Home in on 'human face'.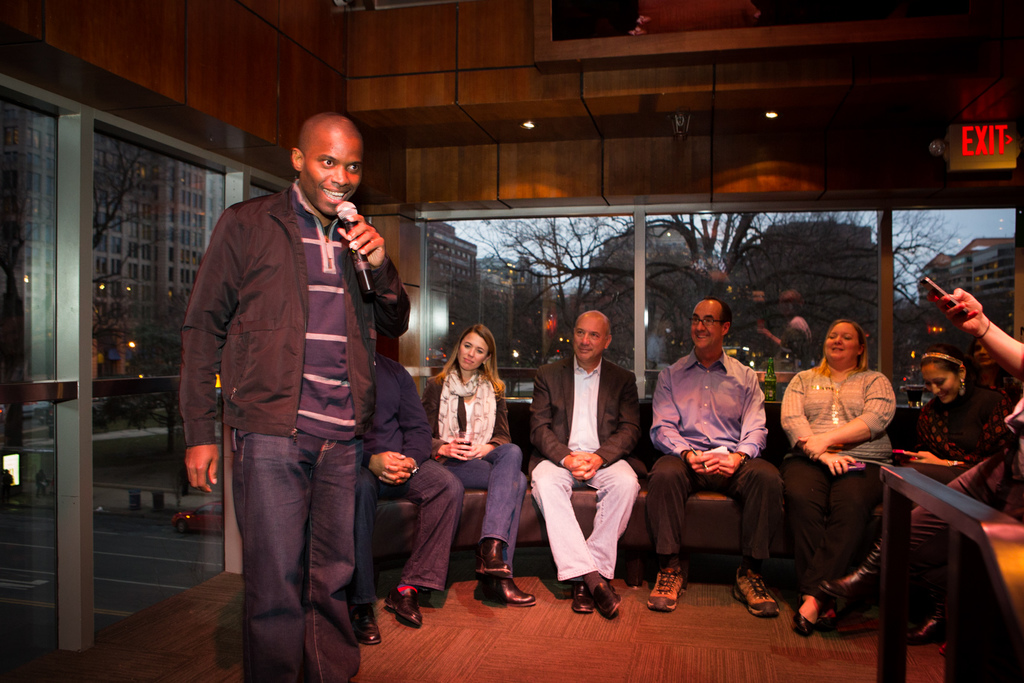
Homed in at [x1=824, y1=324, x2=856, y2=361].
